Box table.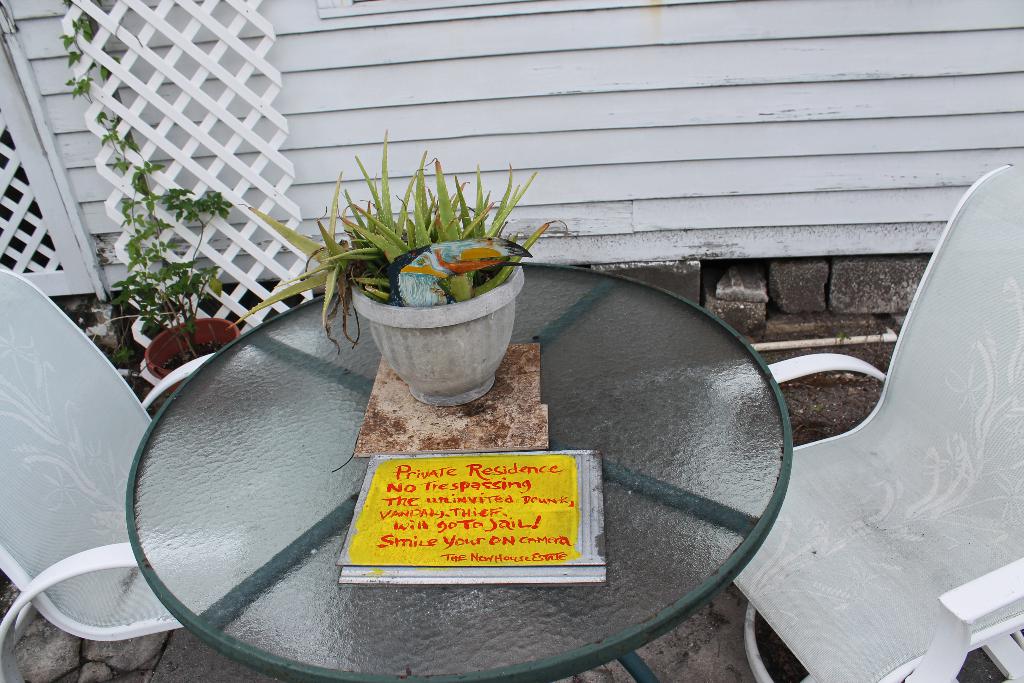
BBox(29, 251, 936, 682).
